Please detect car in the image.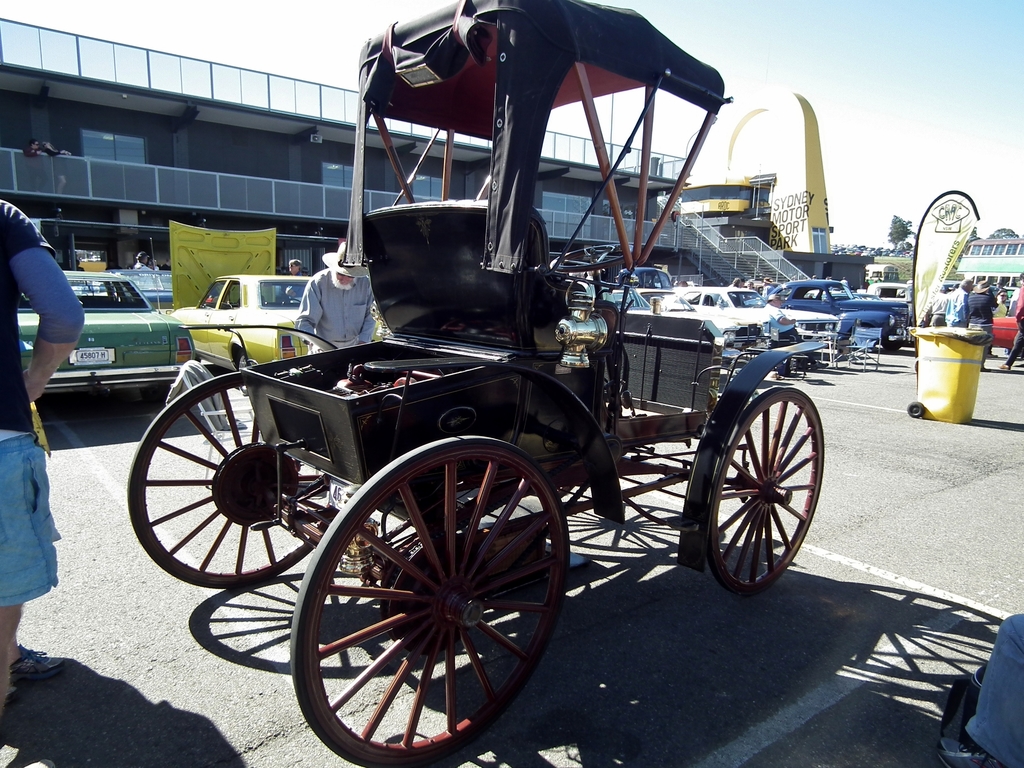
crop(175, 271, 390, 385).
